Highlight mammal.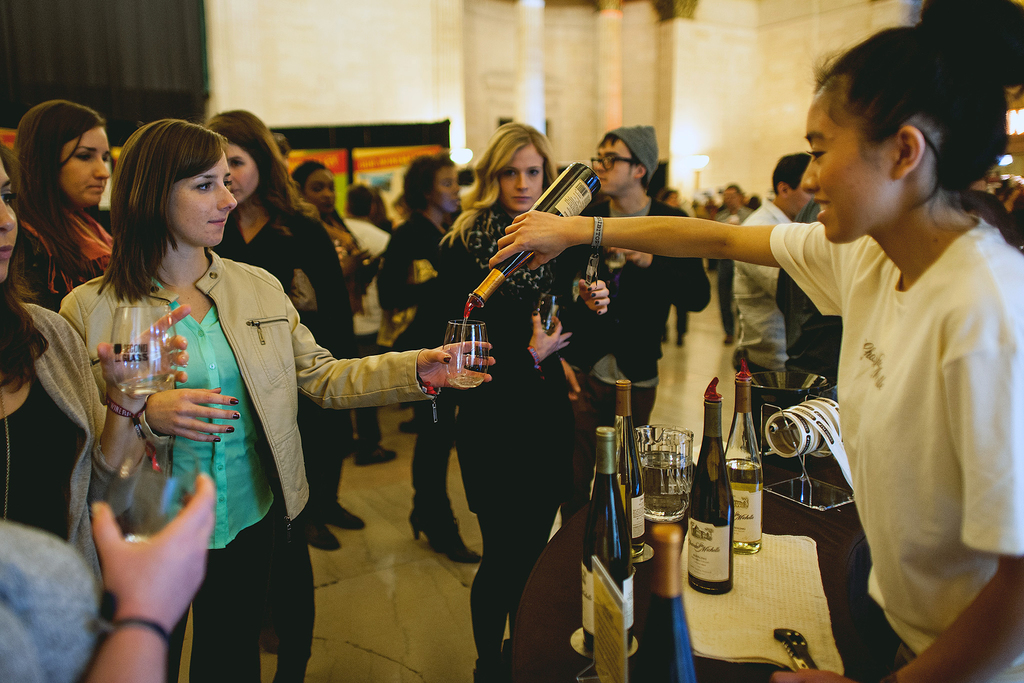
Highlighted region: [left=12, top=95, right=125, bottom=317].
